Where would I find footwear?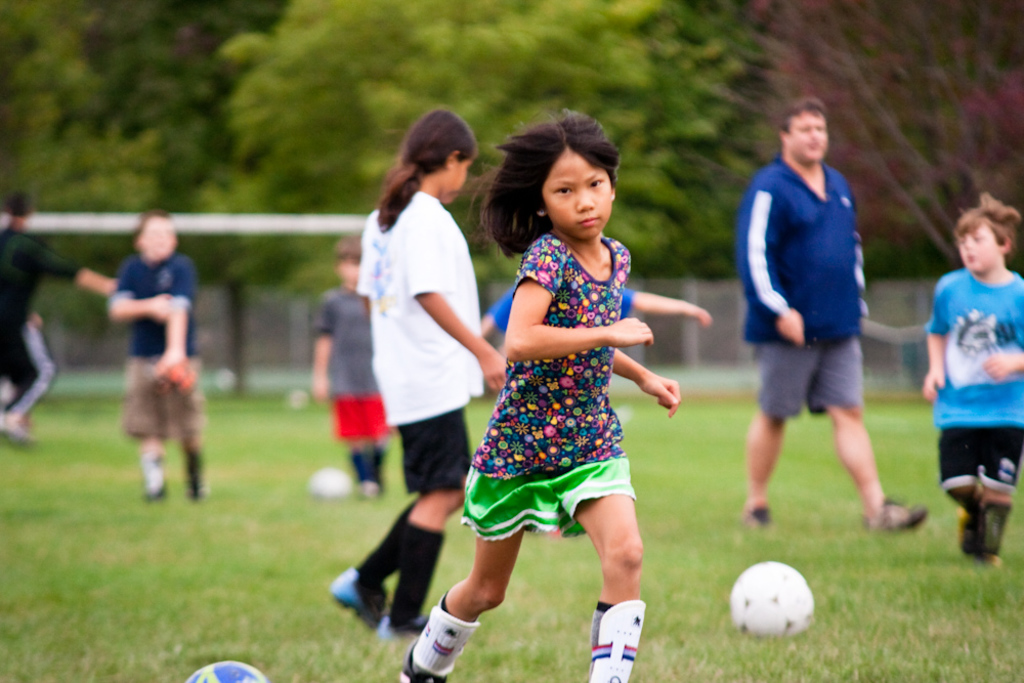
At 952, 506, 971, 554.
